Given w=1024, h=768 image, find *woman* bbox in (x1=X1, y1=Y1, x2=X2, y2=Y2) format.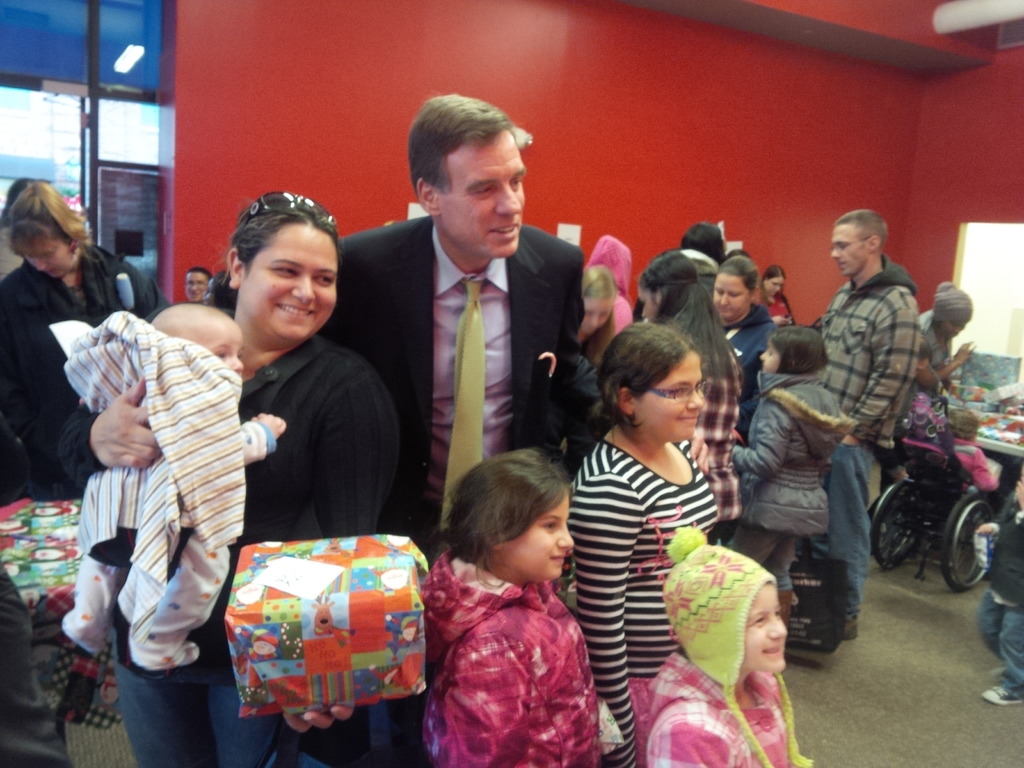
(x1=755, y1=269, x2=801, y2=346).
